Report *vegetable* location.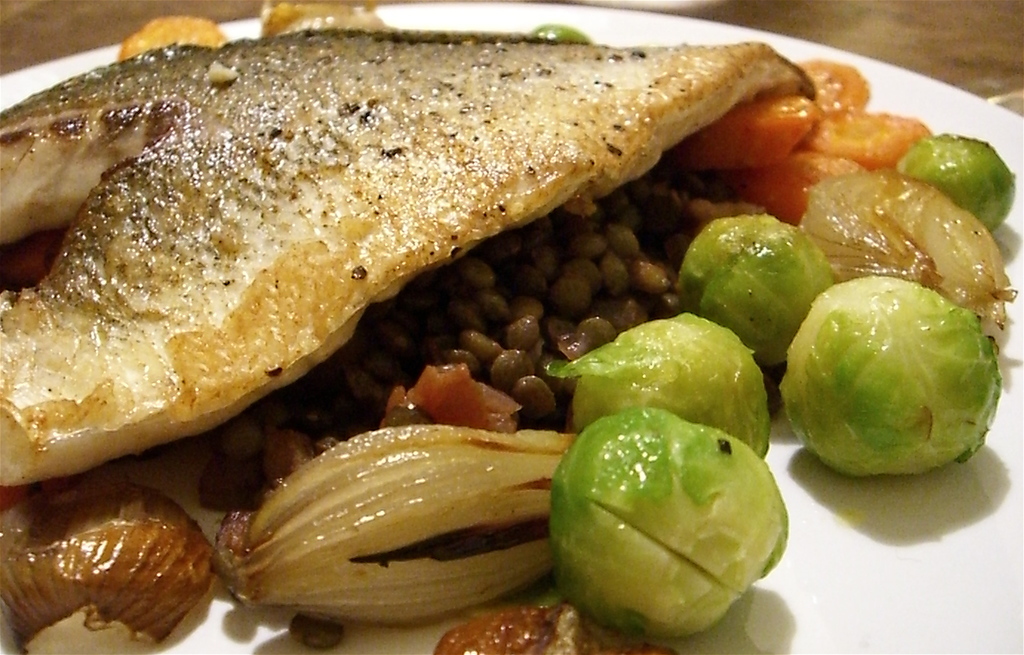
Report: left=782, top=275, right=1004, bottom=473.
